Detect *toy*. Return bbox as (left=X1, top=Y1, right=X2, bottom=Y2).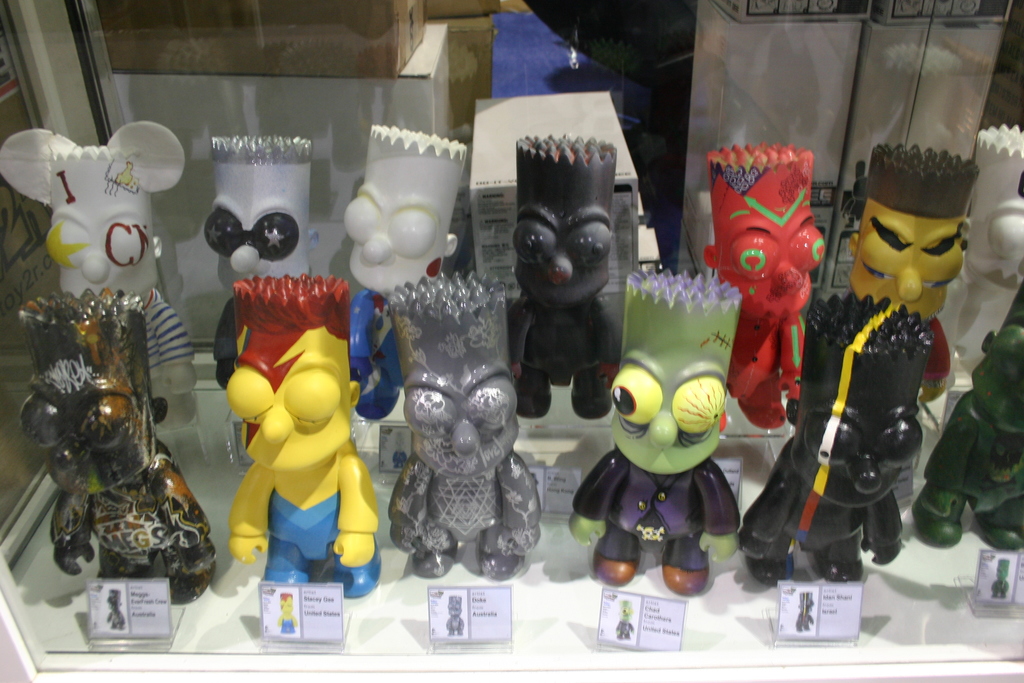
(left=689, top=145, right=831, bottom=447).
